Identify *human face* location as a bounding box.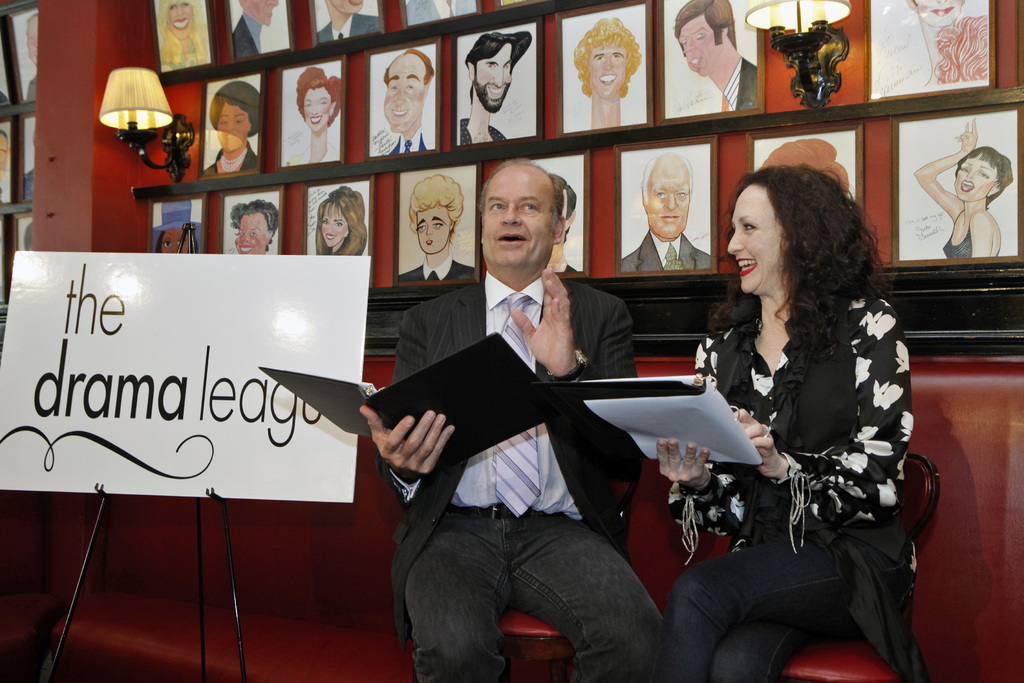
(214,103,250,155).
